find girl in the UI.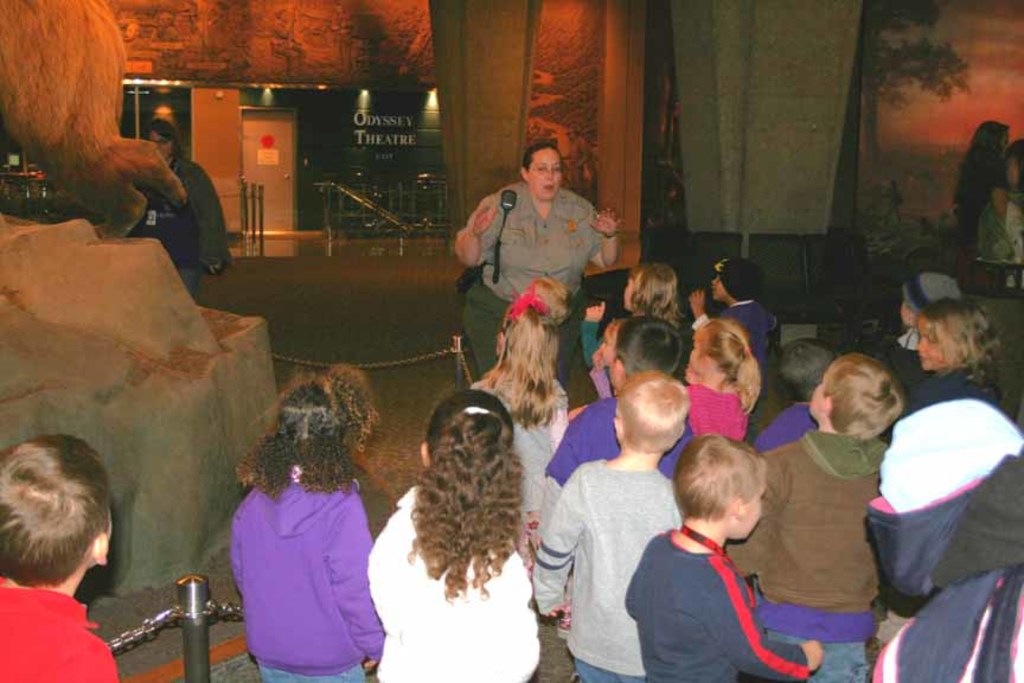
UI element at locate(366, 389, 542, 679).
